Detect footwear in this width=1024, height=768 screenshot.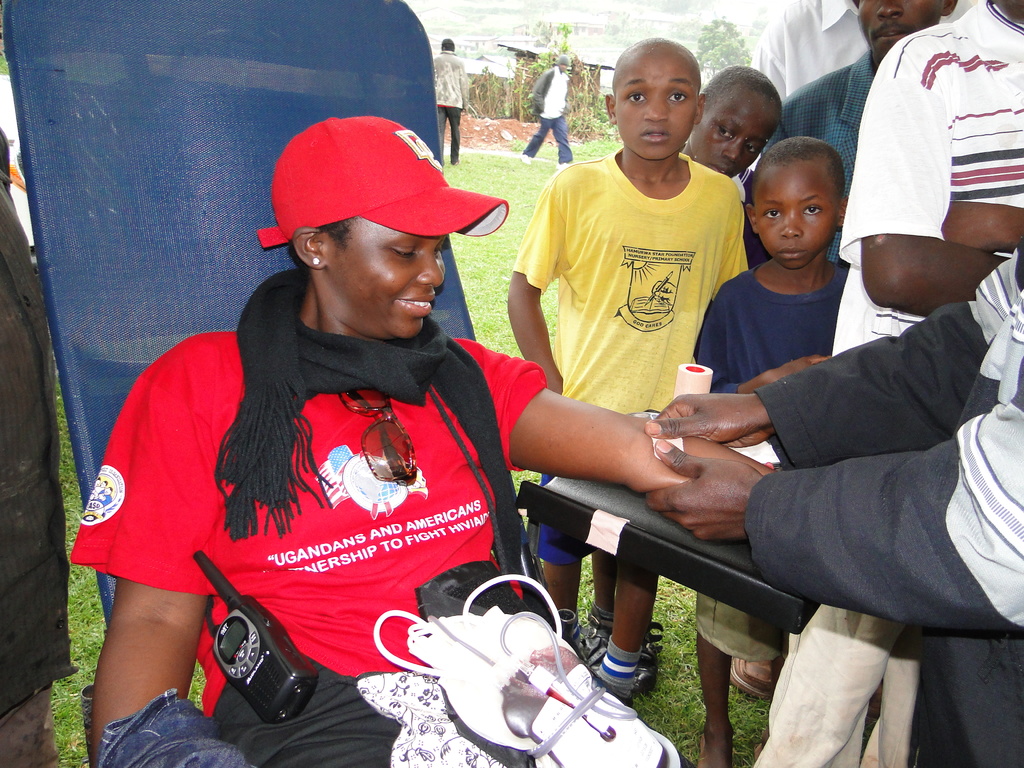
Detection: <box>522,152,529,164</box>.
